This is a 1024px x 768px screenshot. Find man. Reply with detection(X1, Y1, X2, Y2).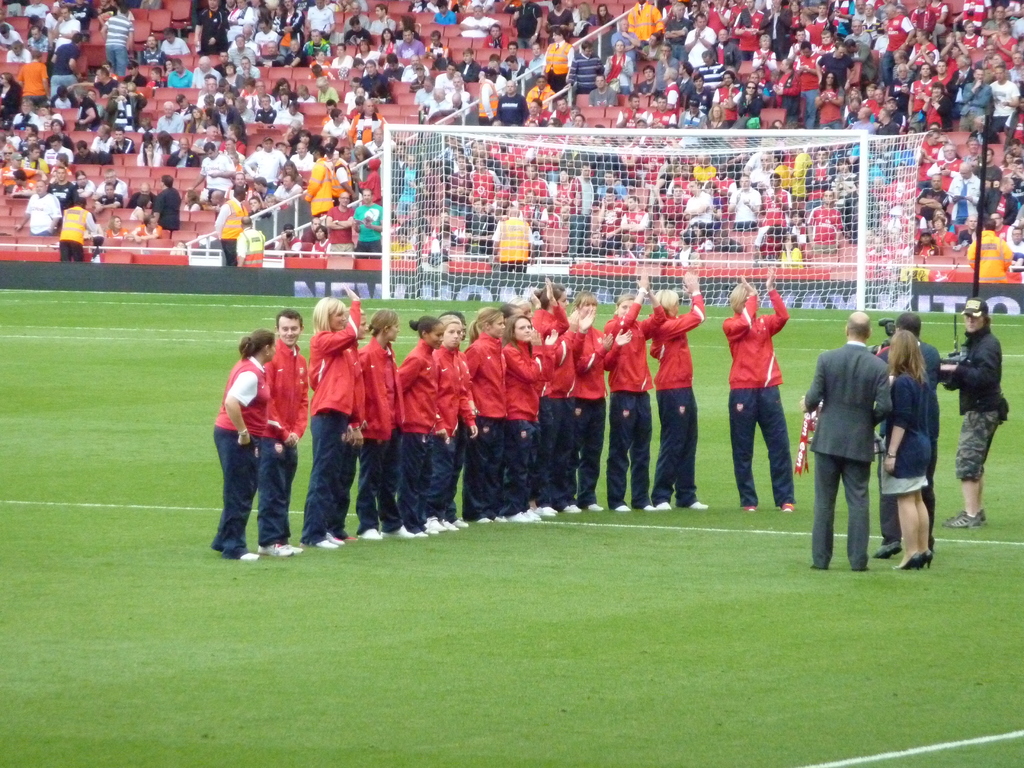
detection(963, 67, 995, 140).
